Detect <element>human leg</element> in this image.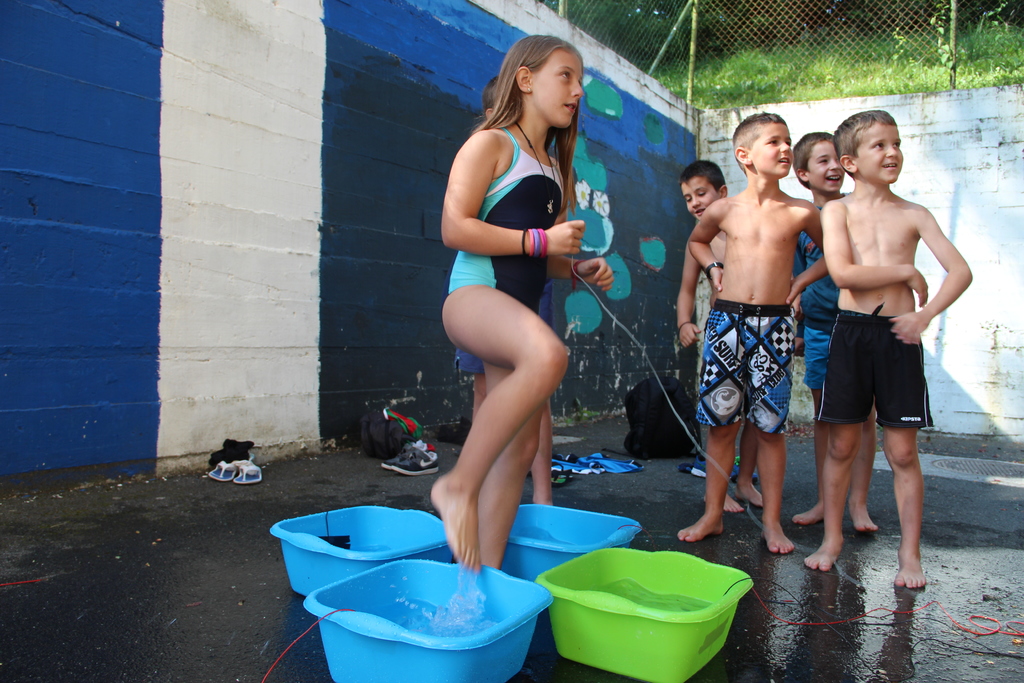
Detection: 759:427:795:550.
